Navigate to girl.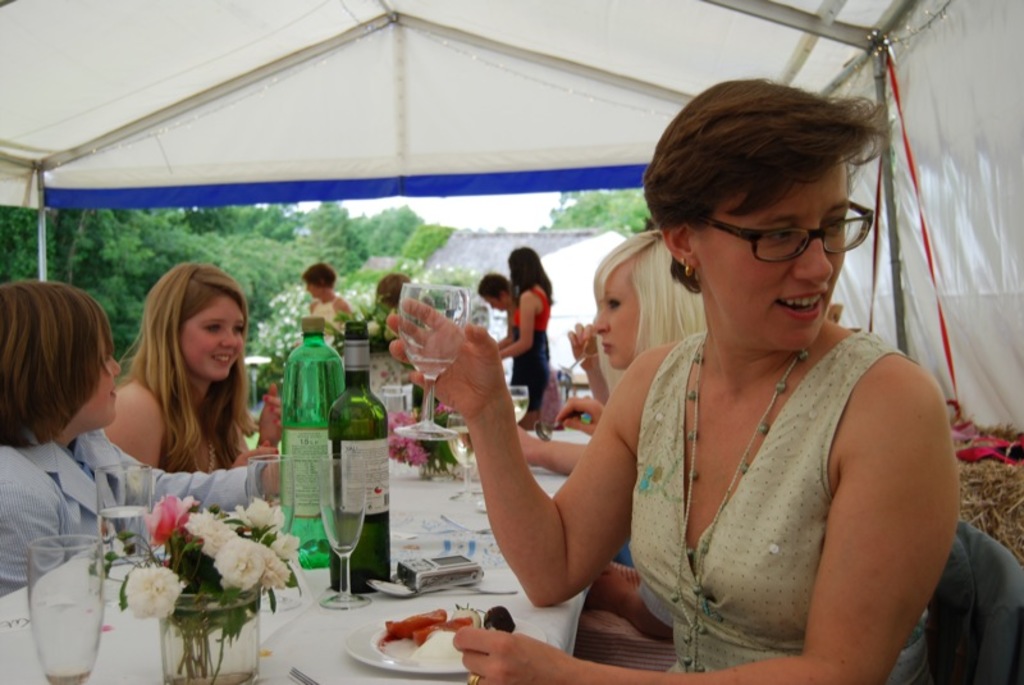
Navigation target: (x1=0, y1=278, x2=321, y2=588).
